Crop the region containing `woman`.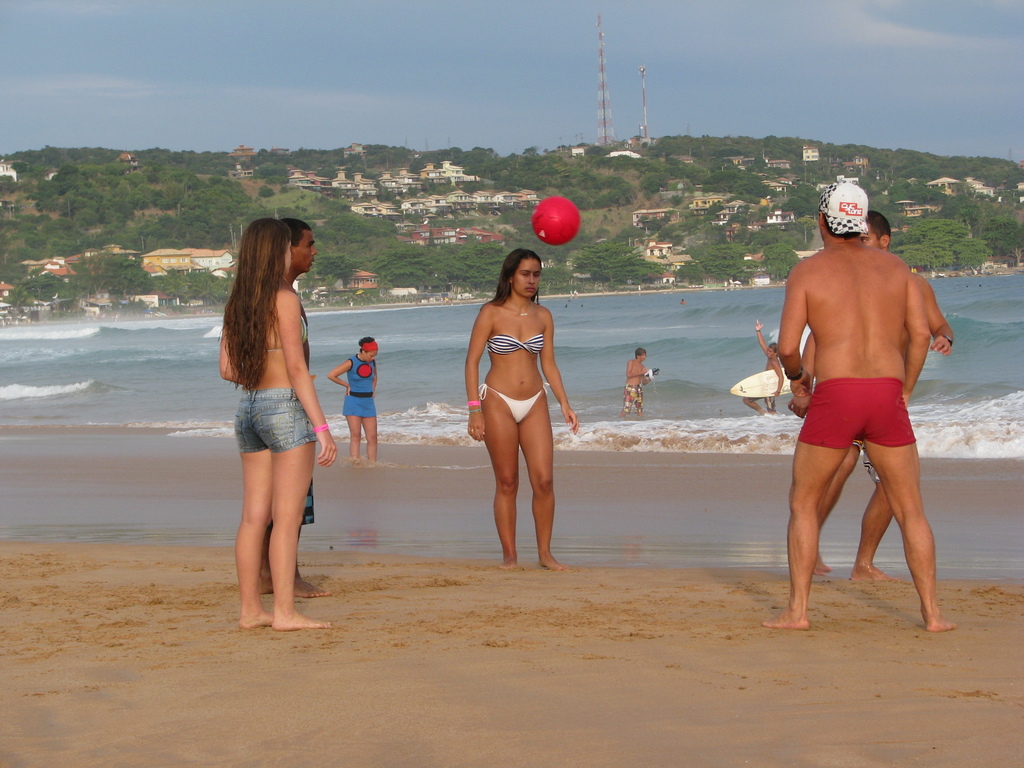
Crop region: <box>461,242,584,576</box>.
